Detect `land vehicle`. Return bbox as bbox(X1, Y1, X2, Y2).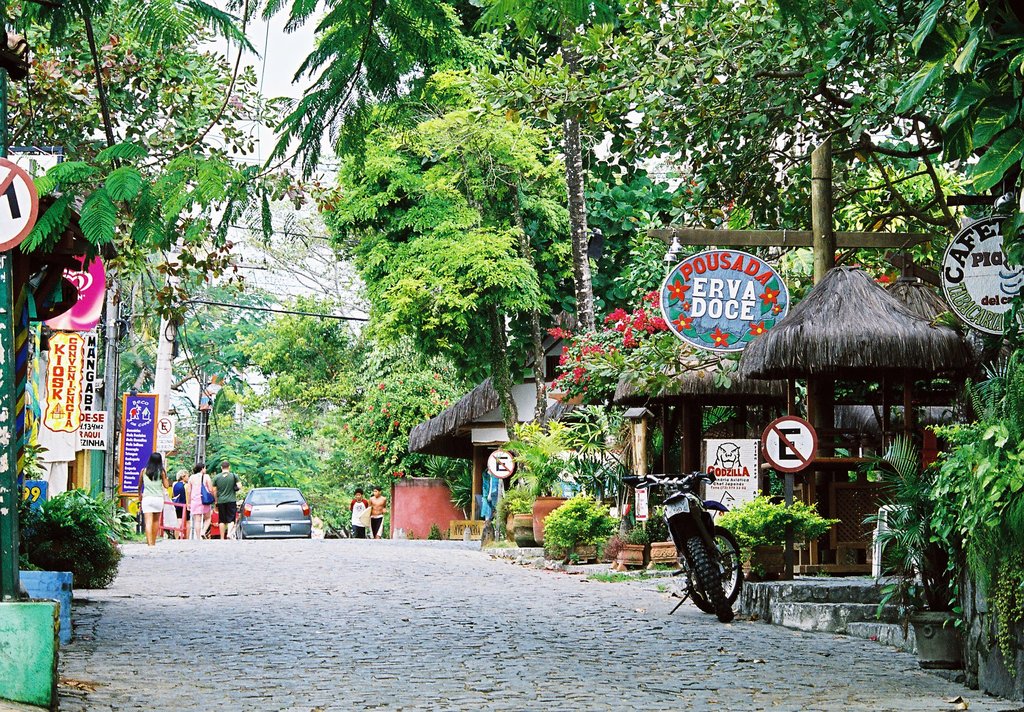
bbox(647, 474, 757, 630).
